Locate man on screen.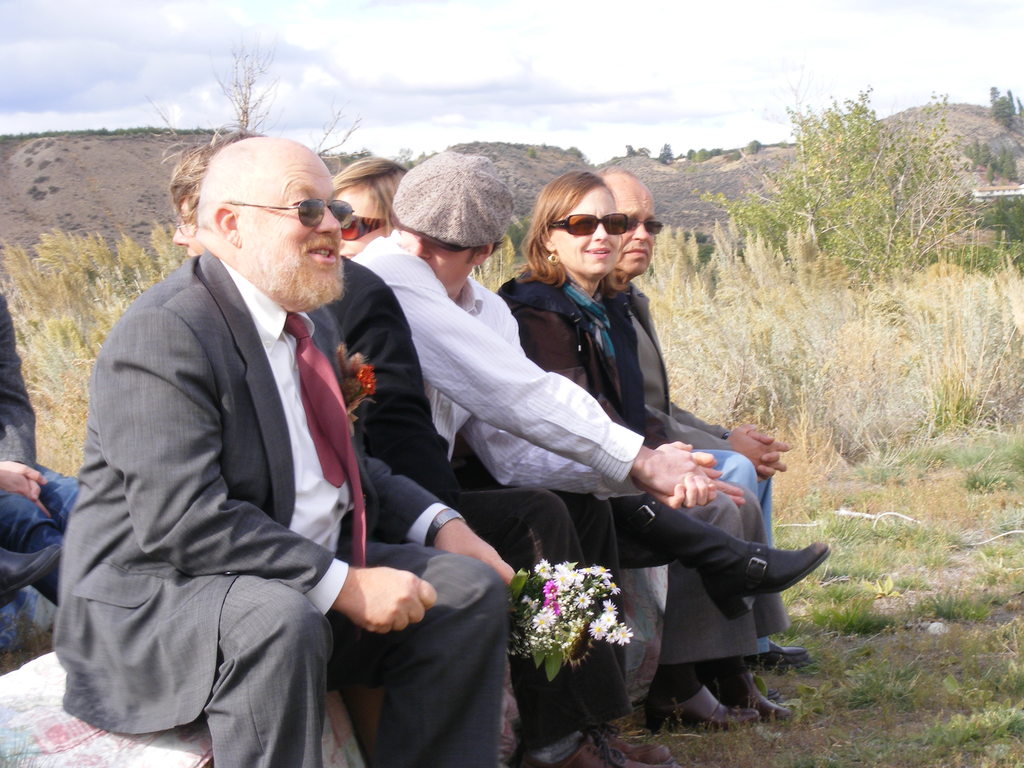
On screen at bbox=[161, 134, 260, 256].
